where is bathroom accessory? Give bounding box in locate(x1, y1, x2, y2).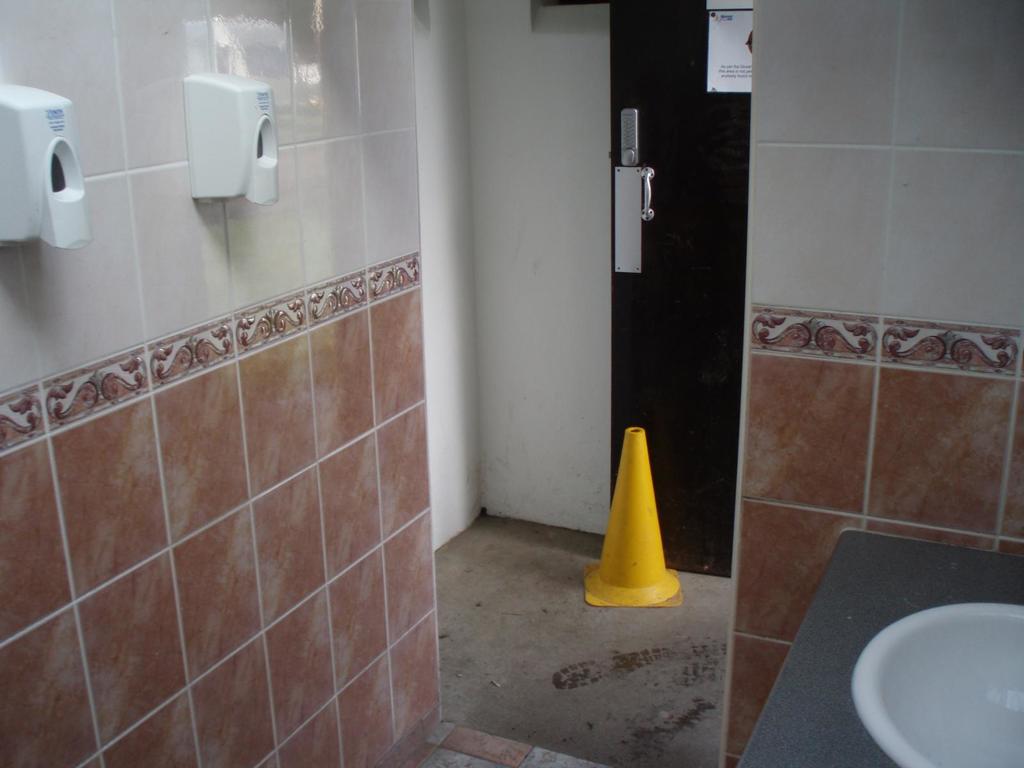
locate(184, 60, 278, 212).
